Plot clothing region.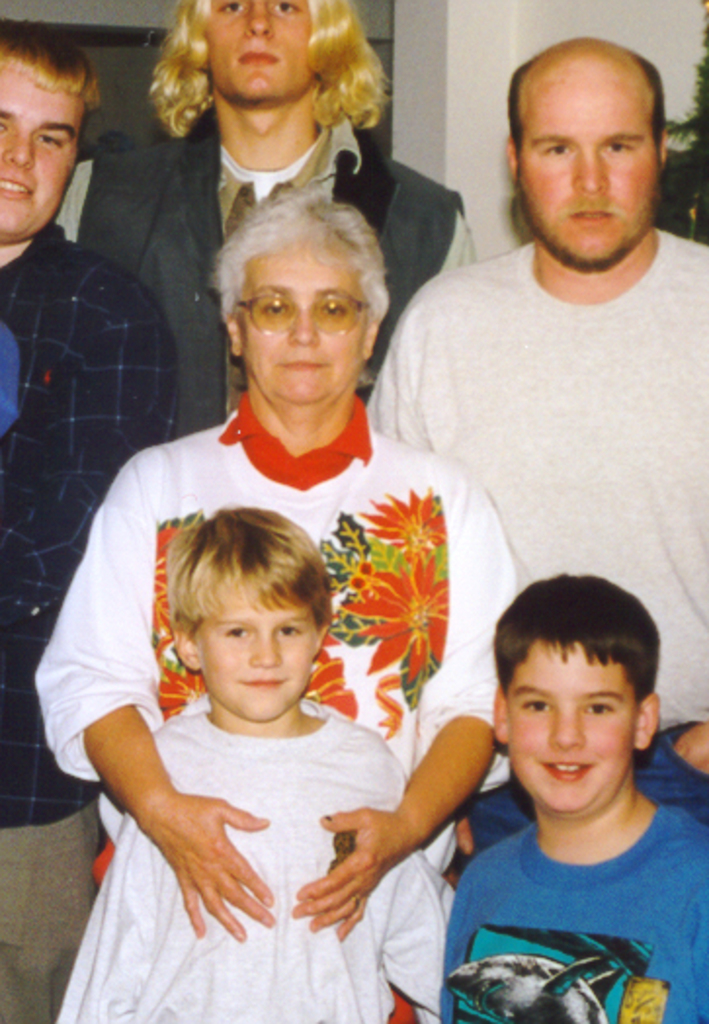
Plotted at Rect(441, 821, 707, 1022).
